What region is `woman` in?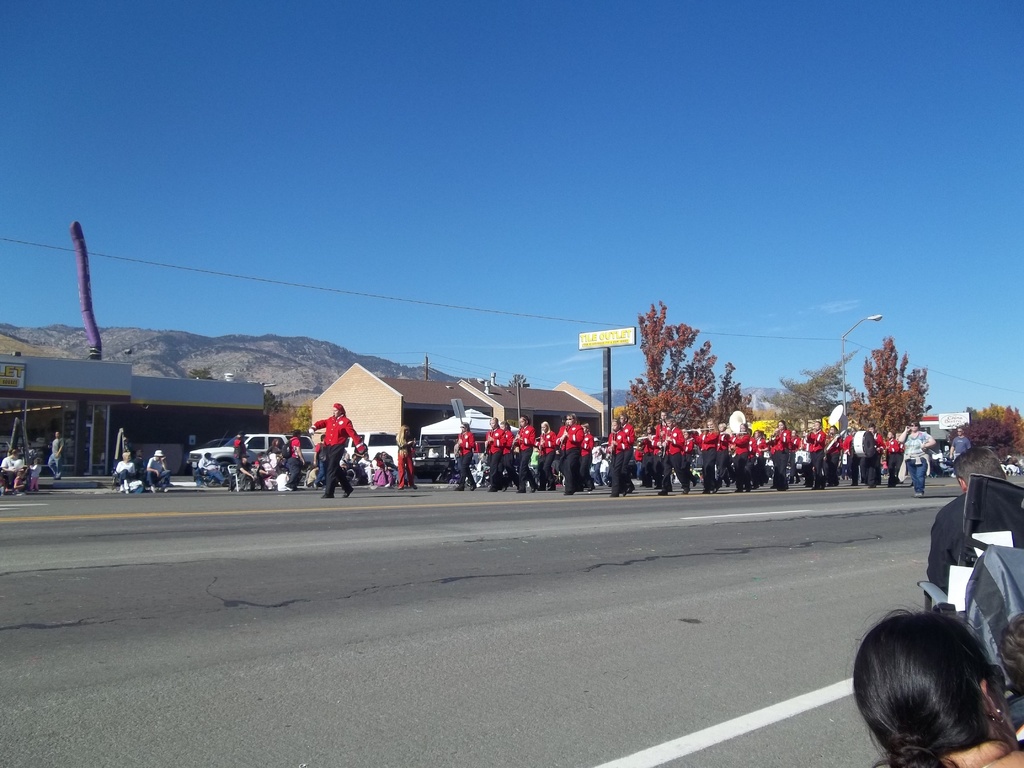
select_region(614, 413, 635, 497).
